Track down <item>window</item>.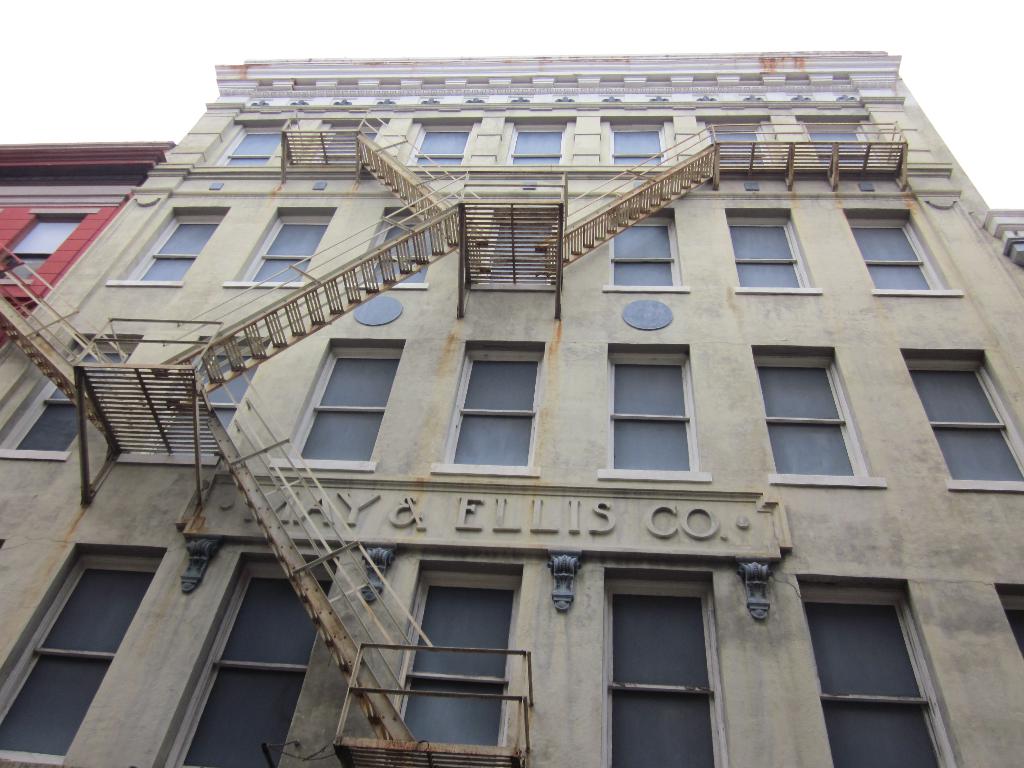
Tracked to bbox=(442, 342, 547, 468).
